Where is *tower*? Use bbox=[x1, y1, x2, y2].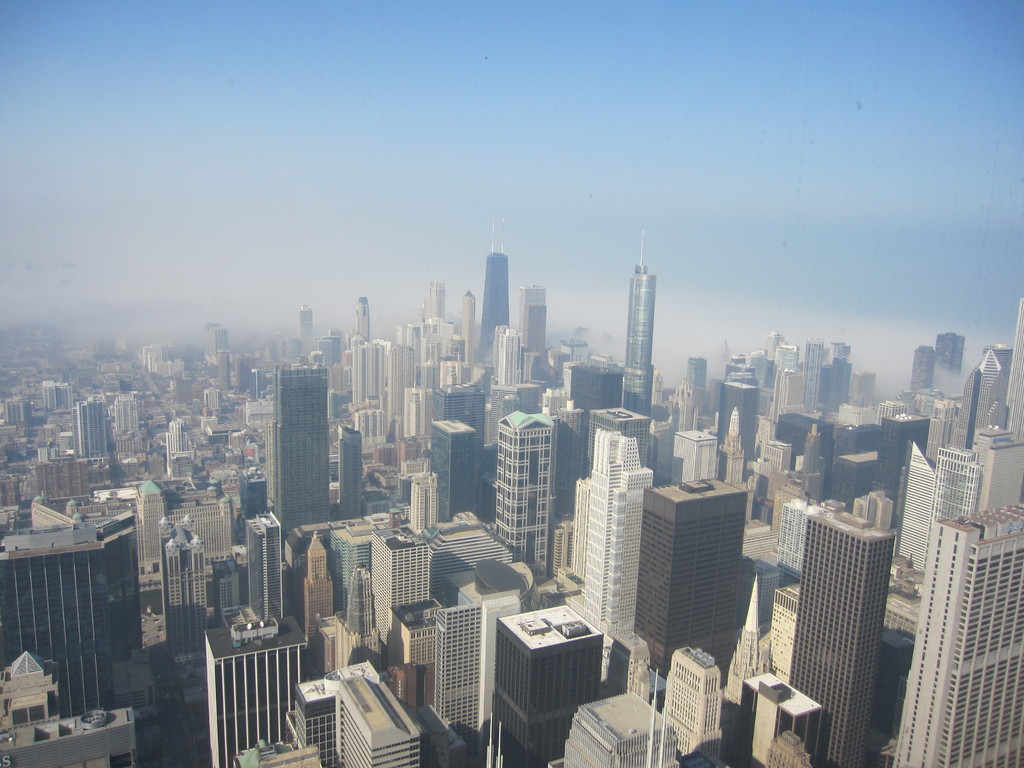
bbox=[431, 415, 477, 522].
